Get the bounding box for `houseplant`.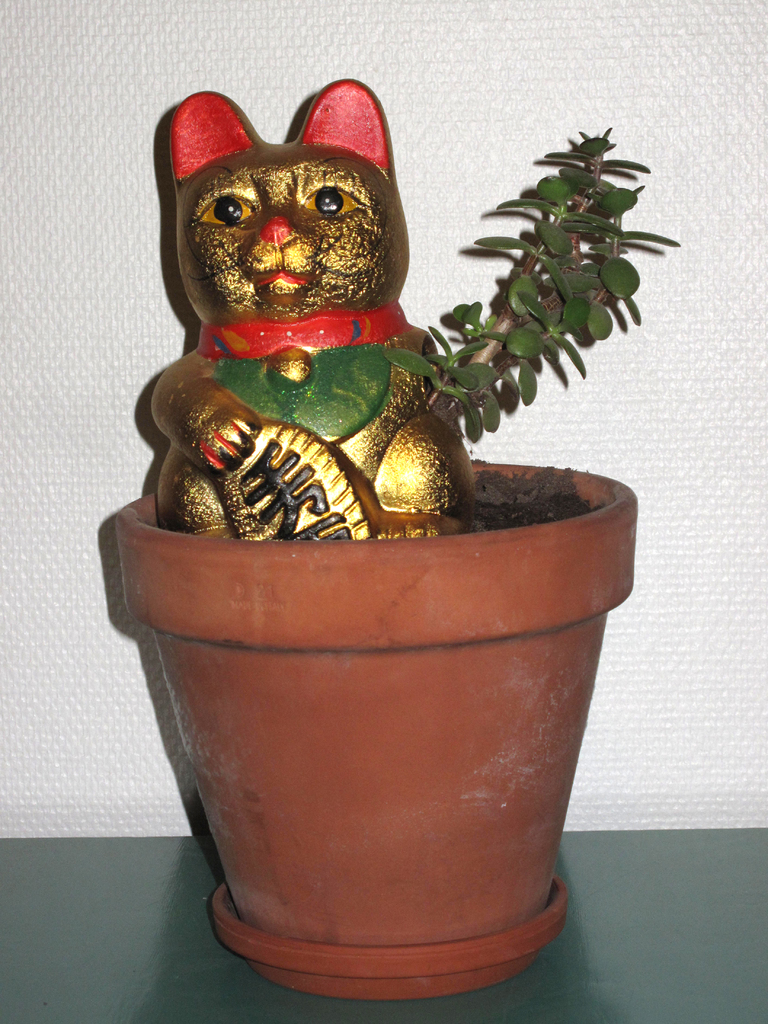
Rect(107, 70, 684, 1003).
